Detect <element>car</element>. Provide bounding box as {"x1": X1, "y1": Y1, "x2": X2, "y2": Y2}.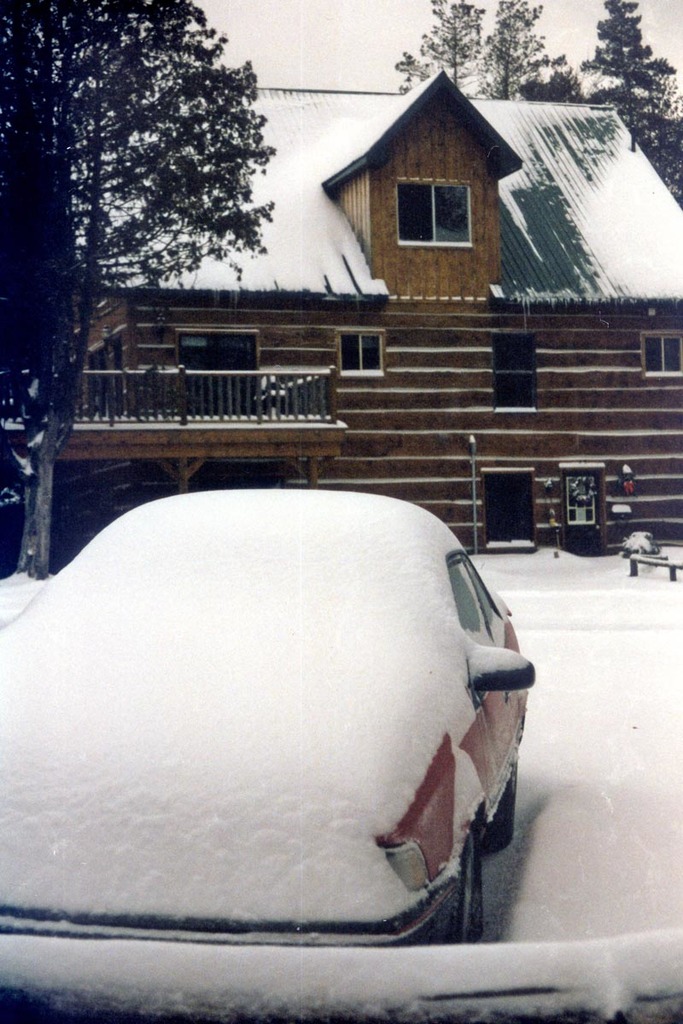
{"x1": 0, "y1": 490, "x2": 21, "y2": 506}.
